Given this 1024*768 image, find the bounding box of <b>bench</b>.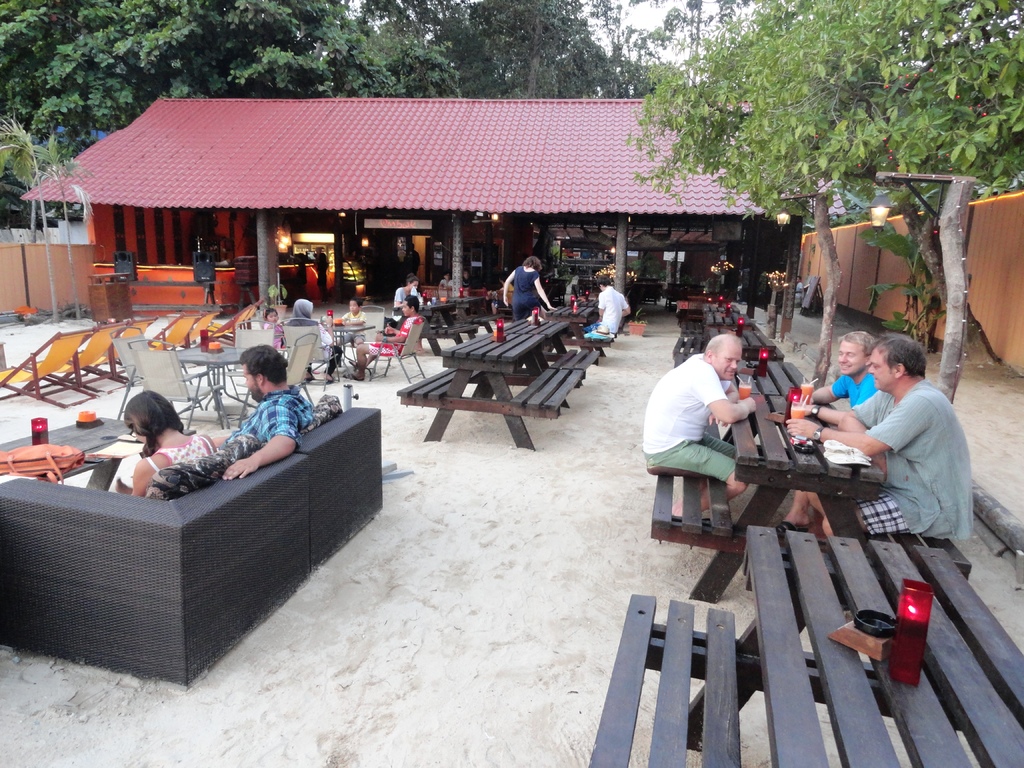
select_region(661, 279, 706, 315).
